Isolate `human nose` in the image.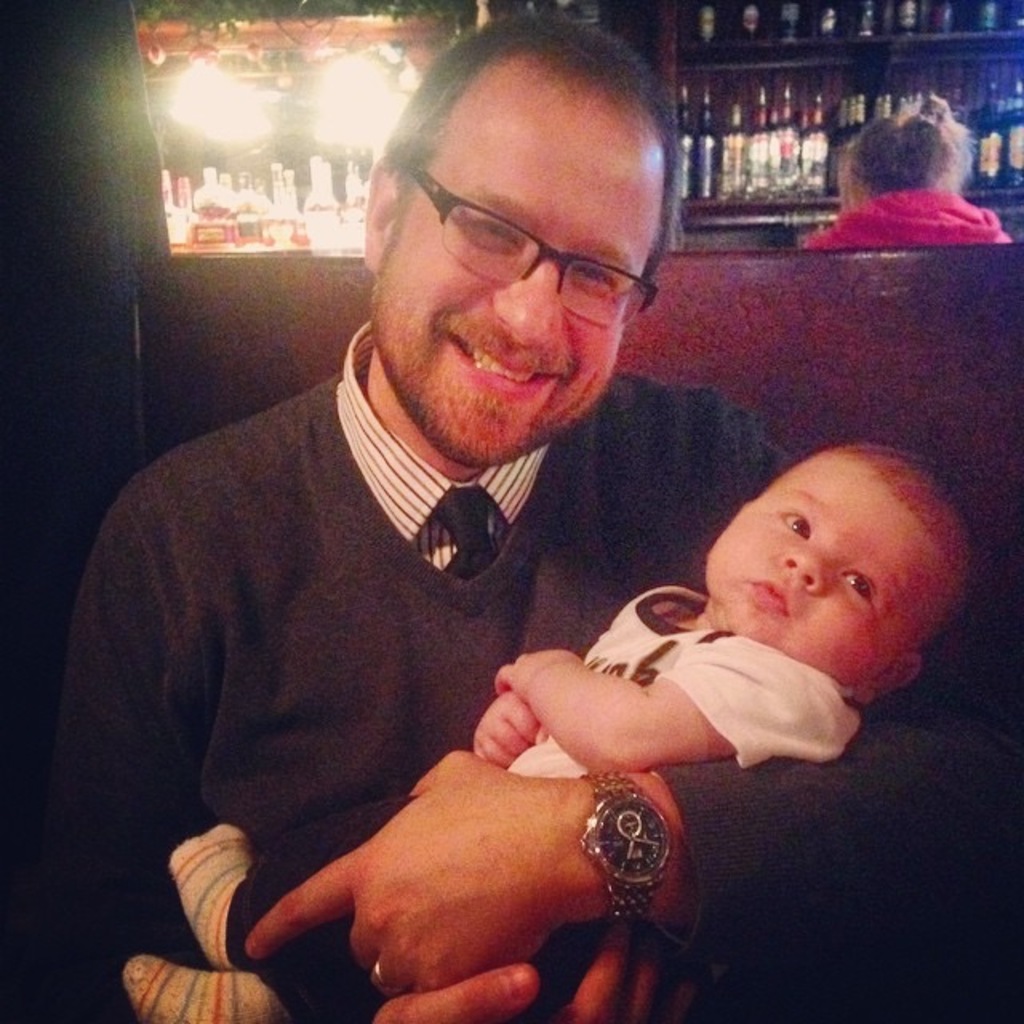
Isolated region: <region>774, 552, 830, 589</region>.
